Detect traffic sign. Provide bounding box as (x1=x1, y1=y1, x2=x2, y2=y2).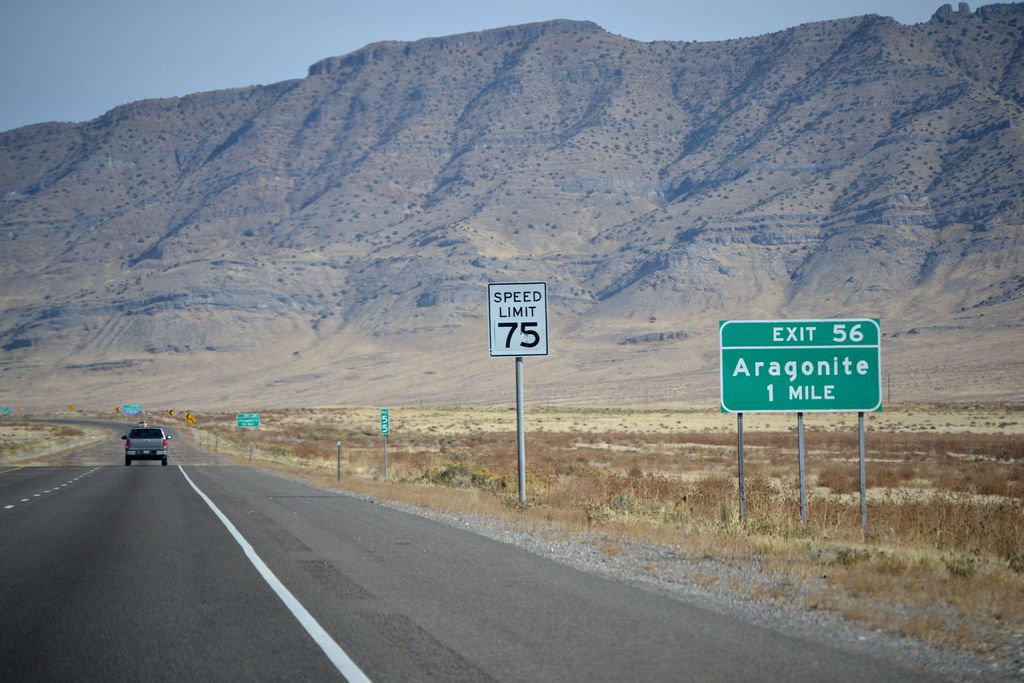
(x1=188, y1=417, x2=194, y2=422).
